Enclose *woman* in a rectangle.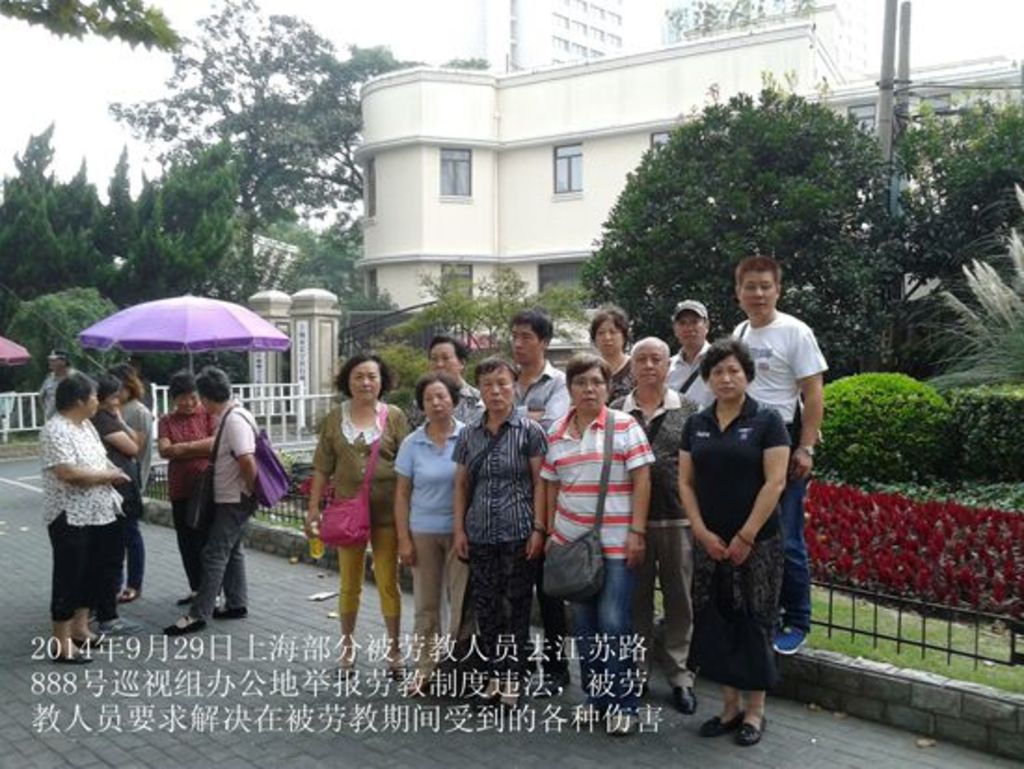
395/371/473/700.
